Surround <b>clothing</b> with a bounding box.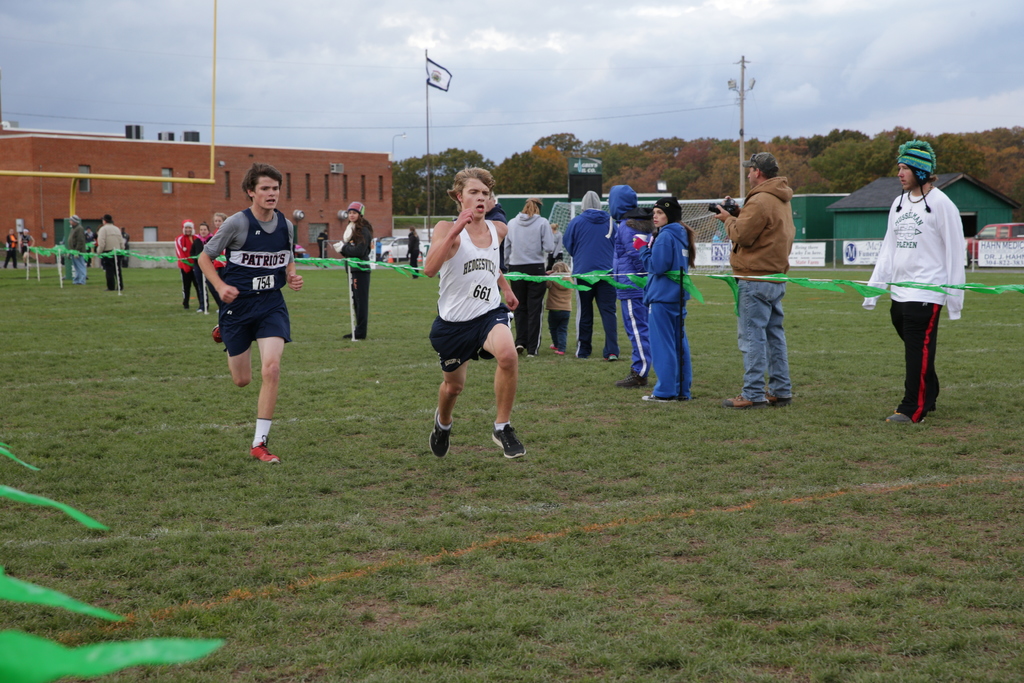
BBox(610, 181, 650, 383).
